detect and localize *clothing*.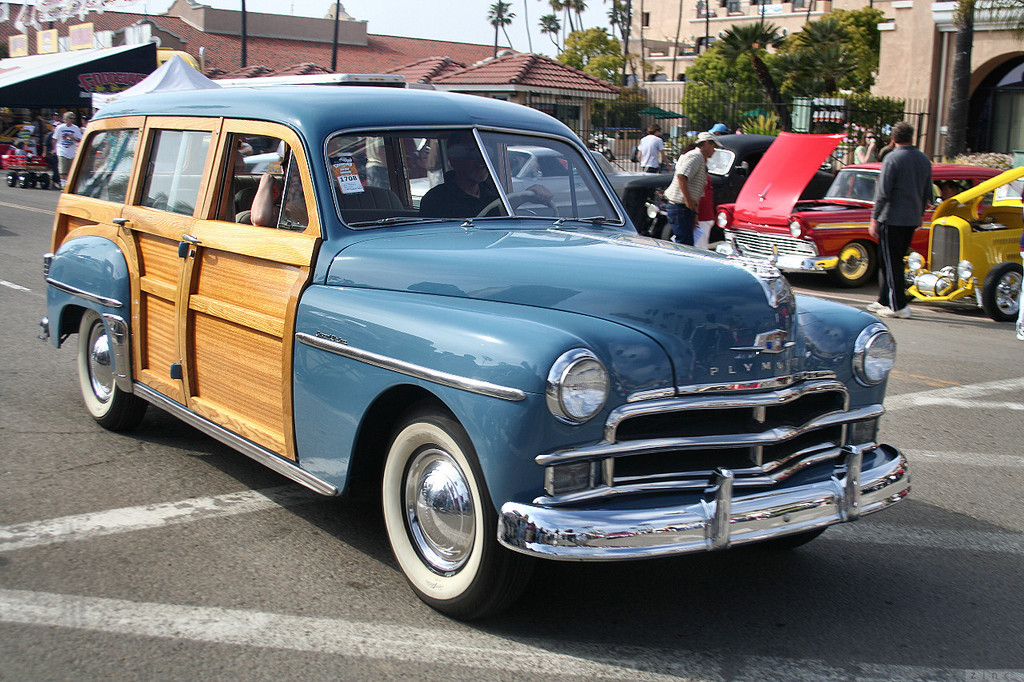
Localized at region(421, 163, 501, 220).
